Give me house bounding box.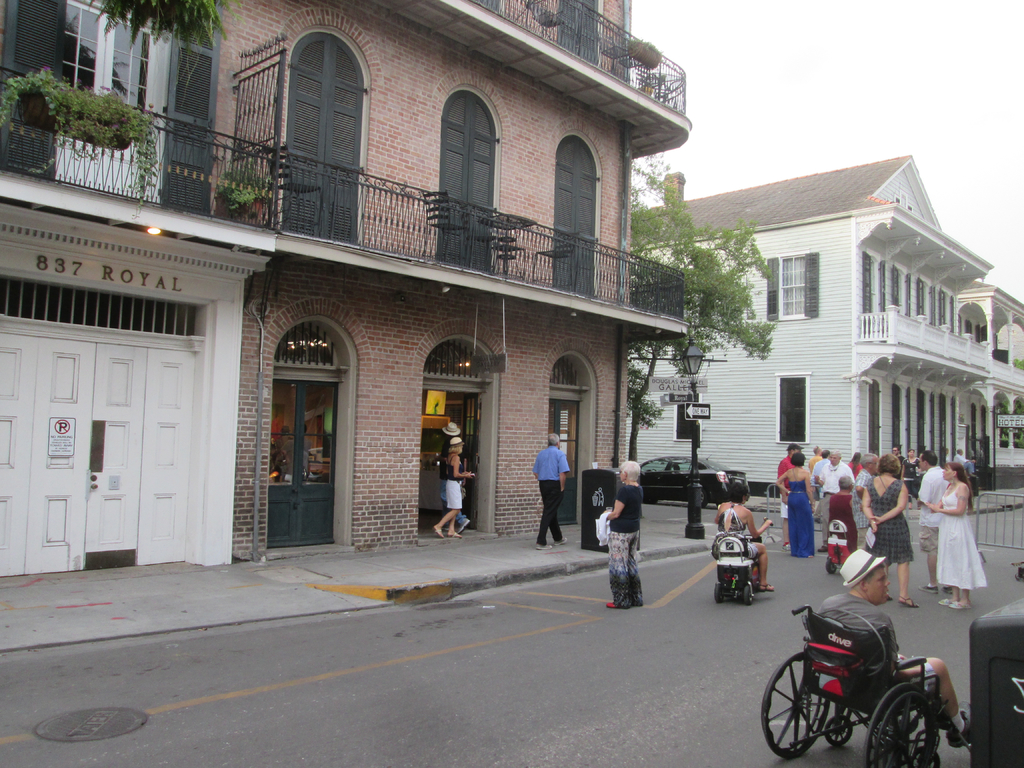
bbox=[3, 0, 230, 573].
